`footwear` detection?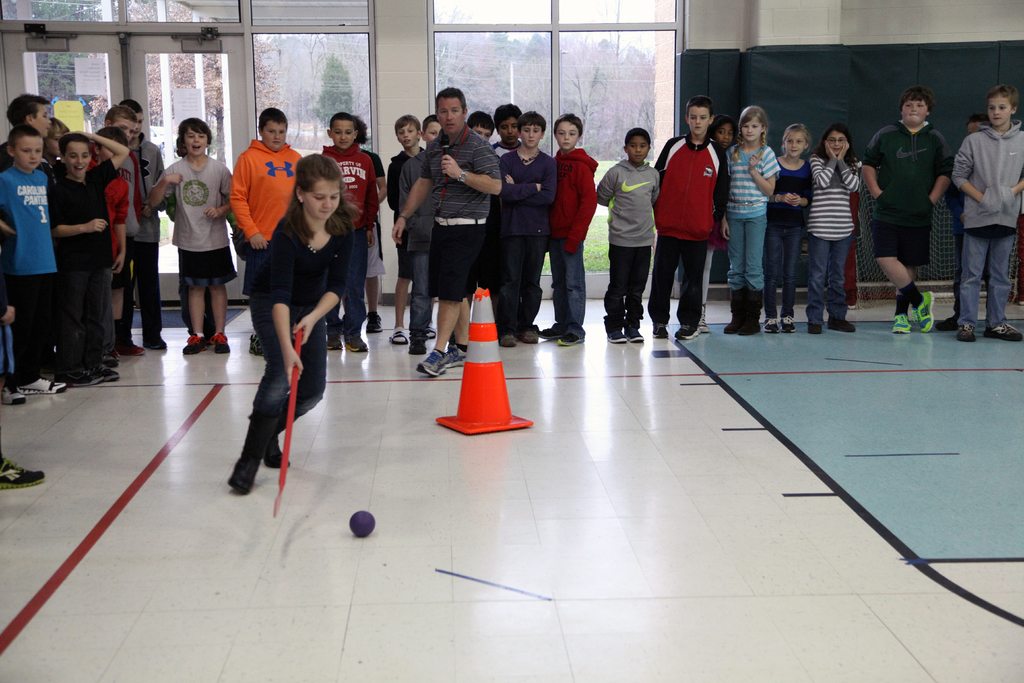
x1=541, y1=325, x2=563, y2=339
